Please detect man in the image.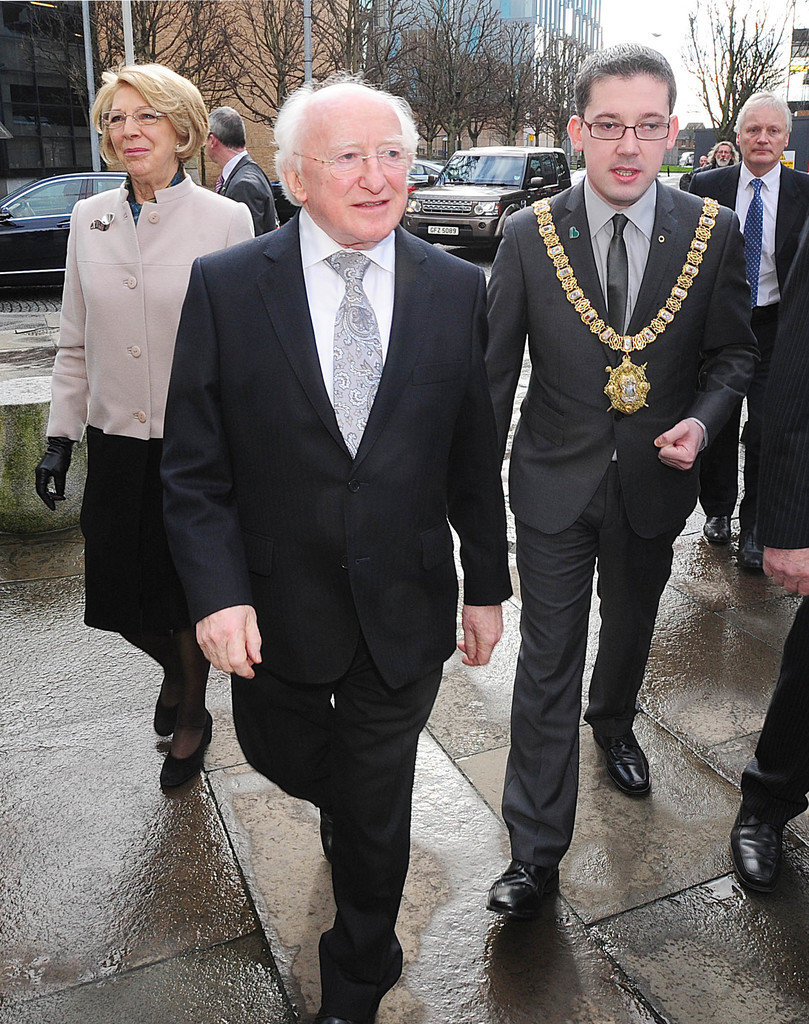
x1=200 y1=106 x2=275 y2=239.
